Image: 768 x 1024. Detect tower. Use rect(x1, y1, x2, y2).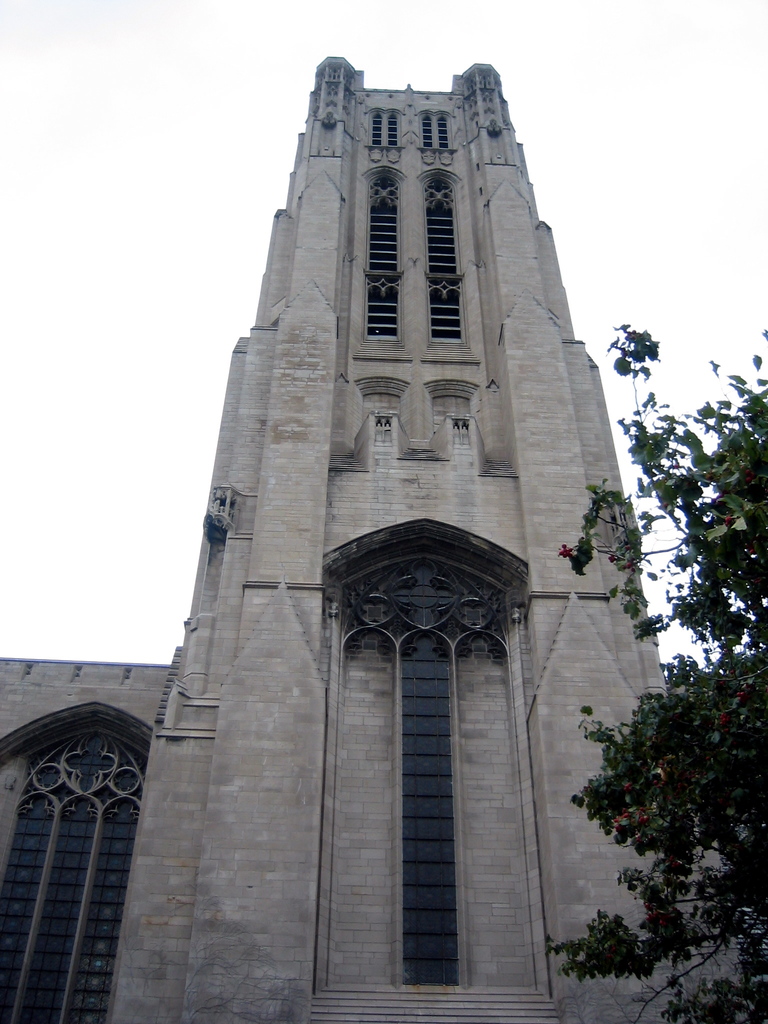
rect(88, 58, 666, 958).
